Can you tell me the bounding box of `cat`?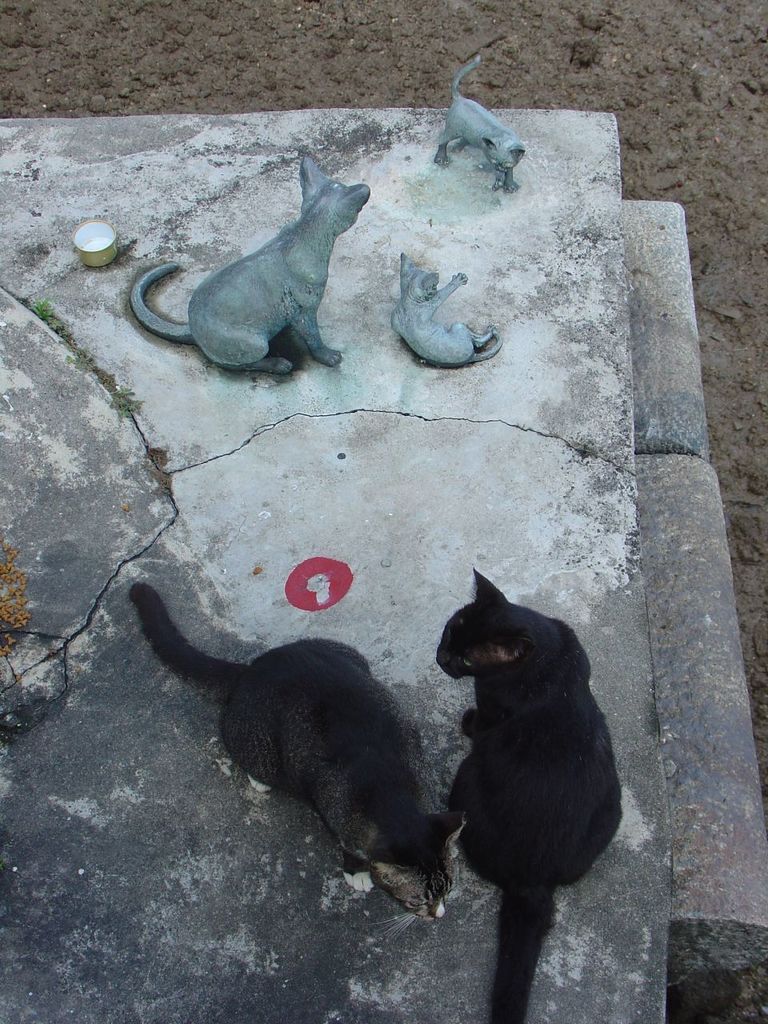
[130,575,466,924].
